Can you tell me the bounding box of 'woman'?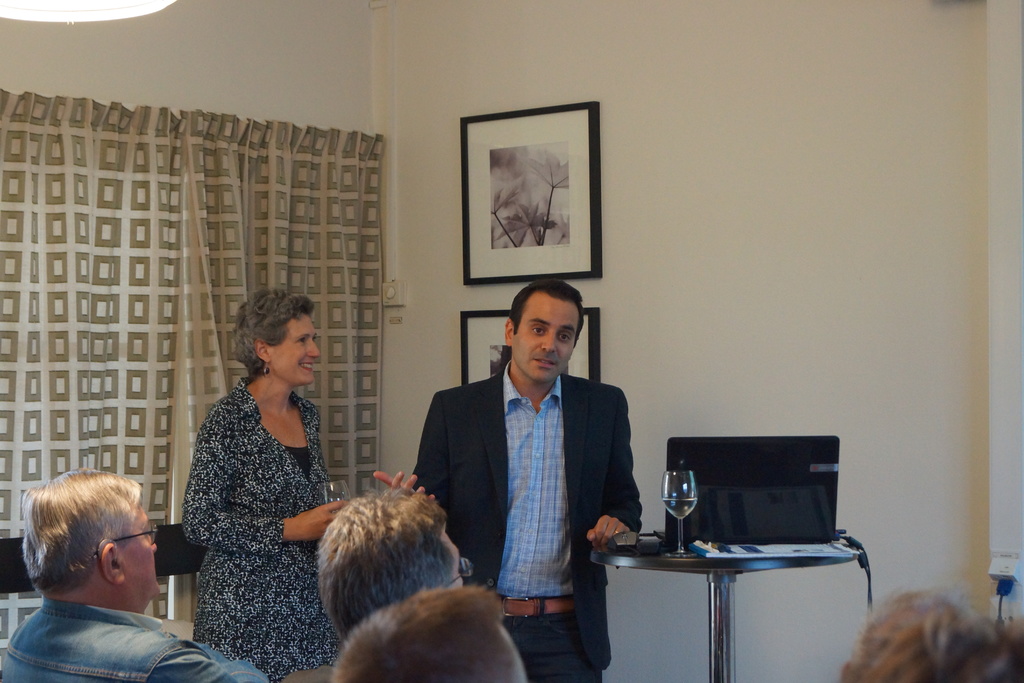
180:293:358:682.
